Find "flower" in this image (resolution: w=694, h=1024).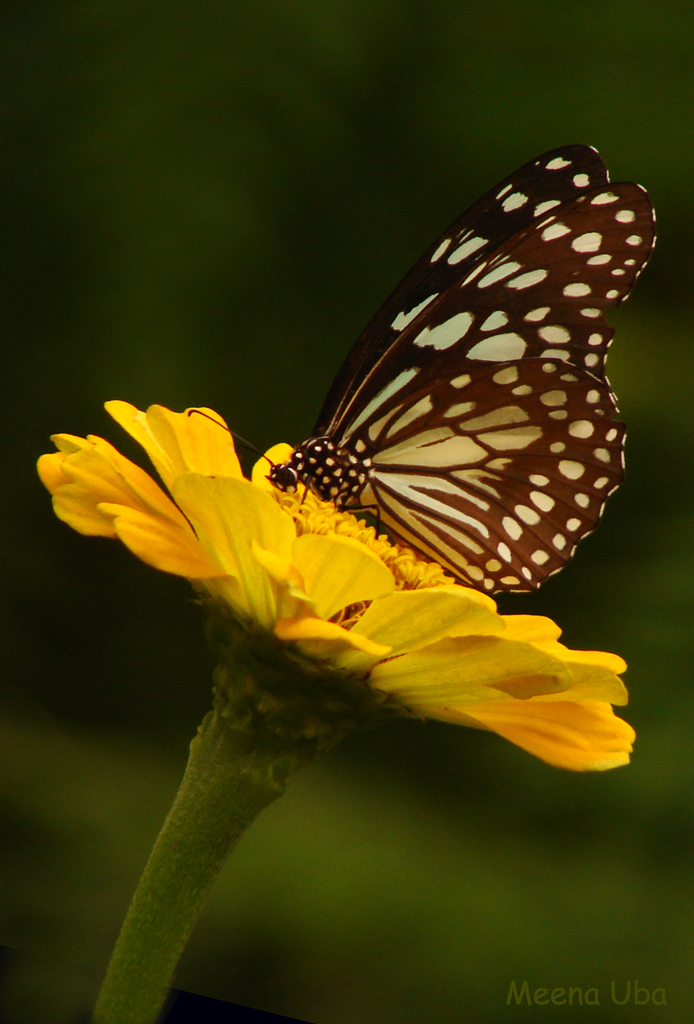
crop(99, 173, 641, 810).
